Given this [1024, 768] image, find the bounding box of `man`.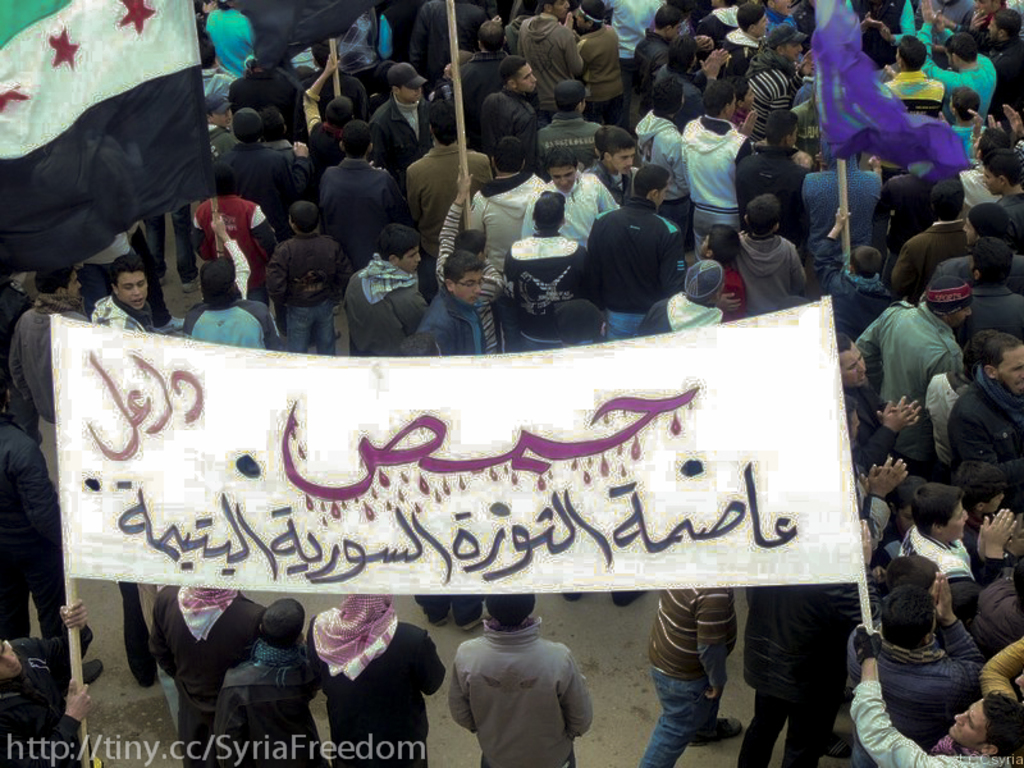
x1=14, y1=253, x2=84, y2=417.
